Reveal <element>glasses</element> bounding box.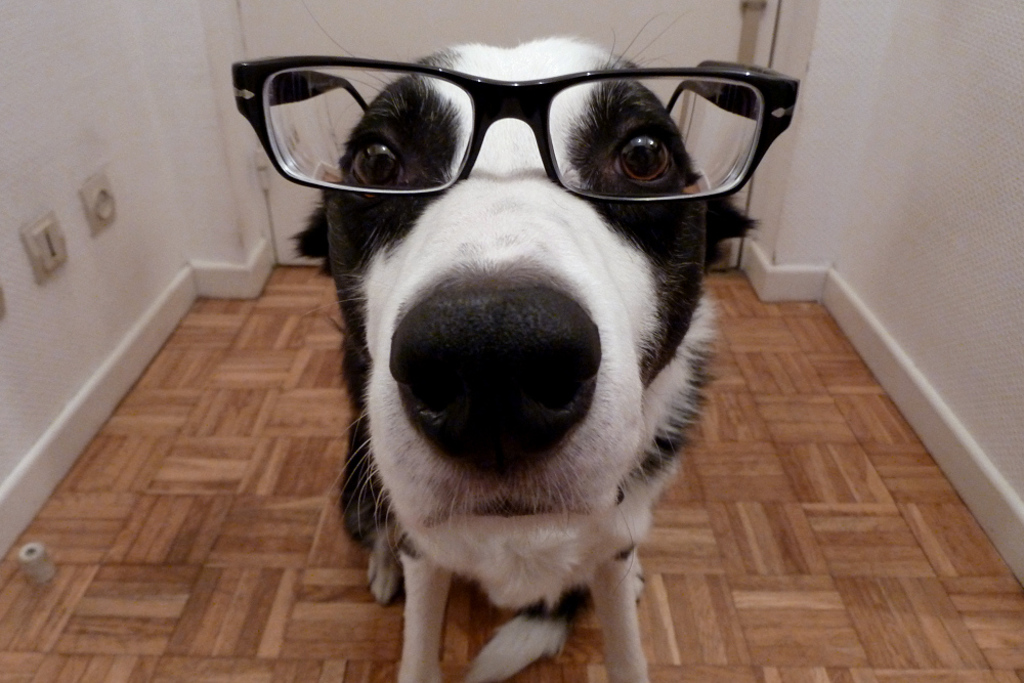
Revealed: pyautogui.locateOnScreen(230, 46, 805, 204).
